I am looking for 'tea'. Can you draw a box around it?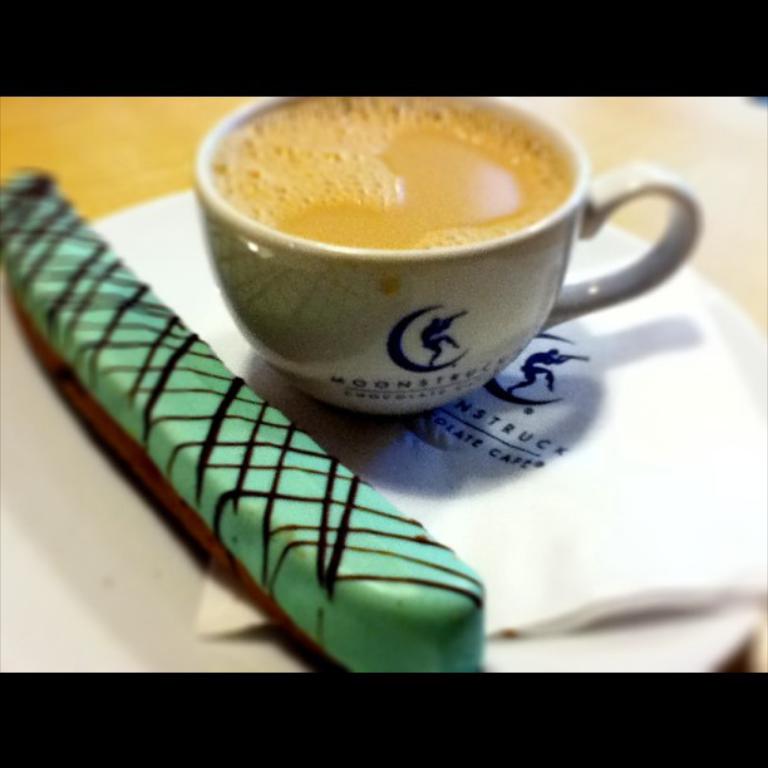
Sure, the bounding box is 211/95/568/248.
